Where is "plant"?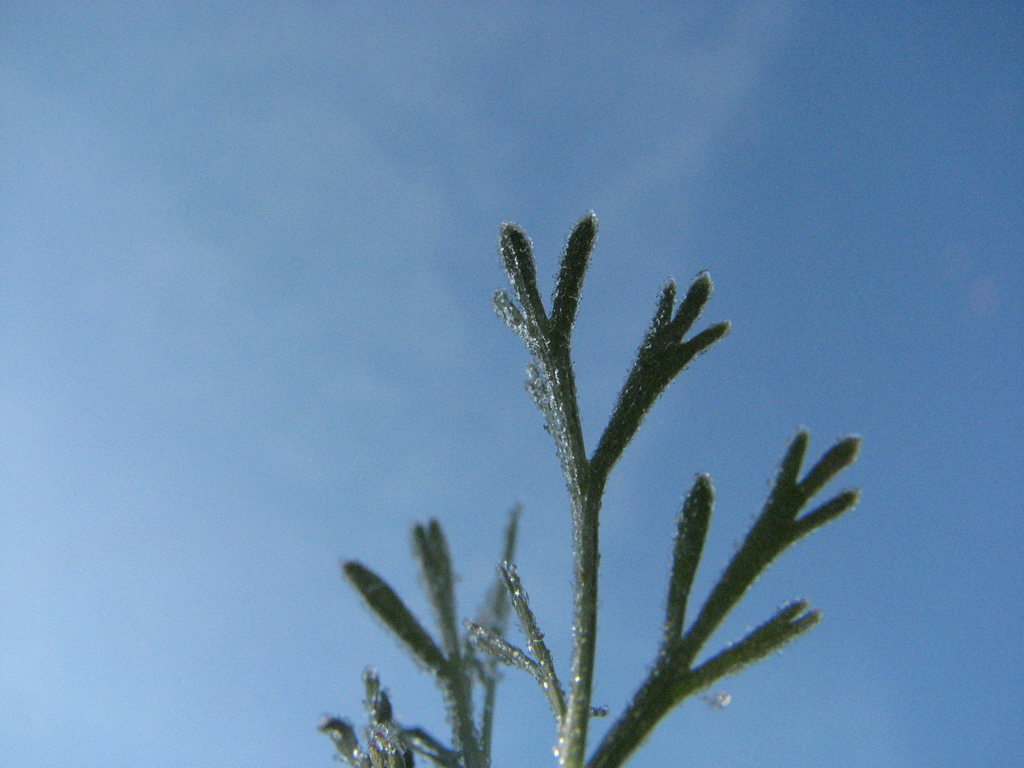
(x1=401, y1=236, x2=879, y2=767).
